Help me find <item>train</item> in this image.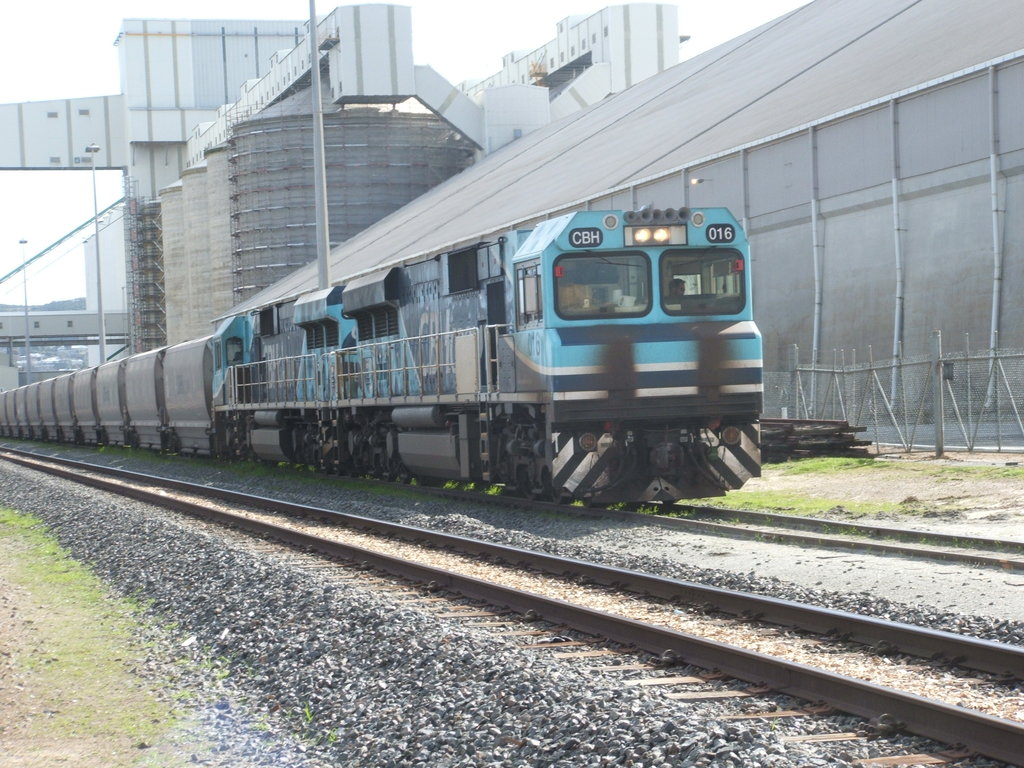
Found it: BBox(0, 203, 761, 509).
